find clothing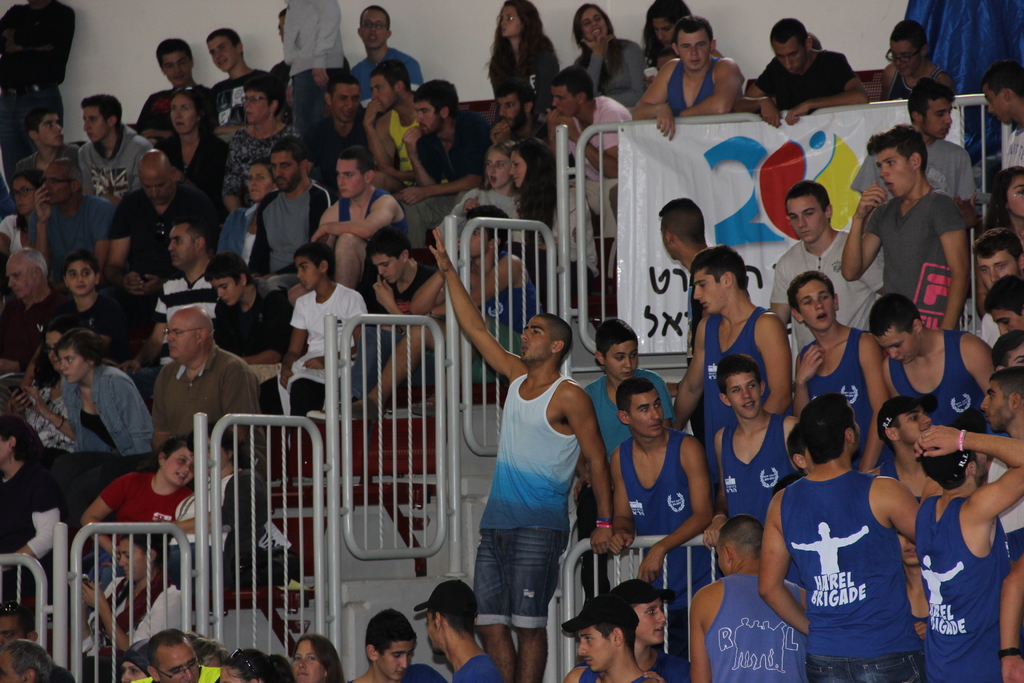
(484, 31, 564, 122)
